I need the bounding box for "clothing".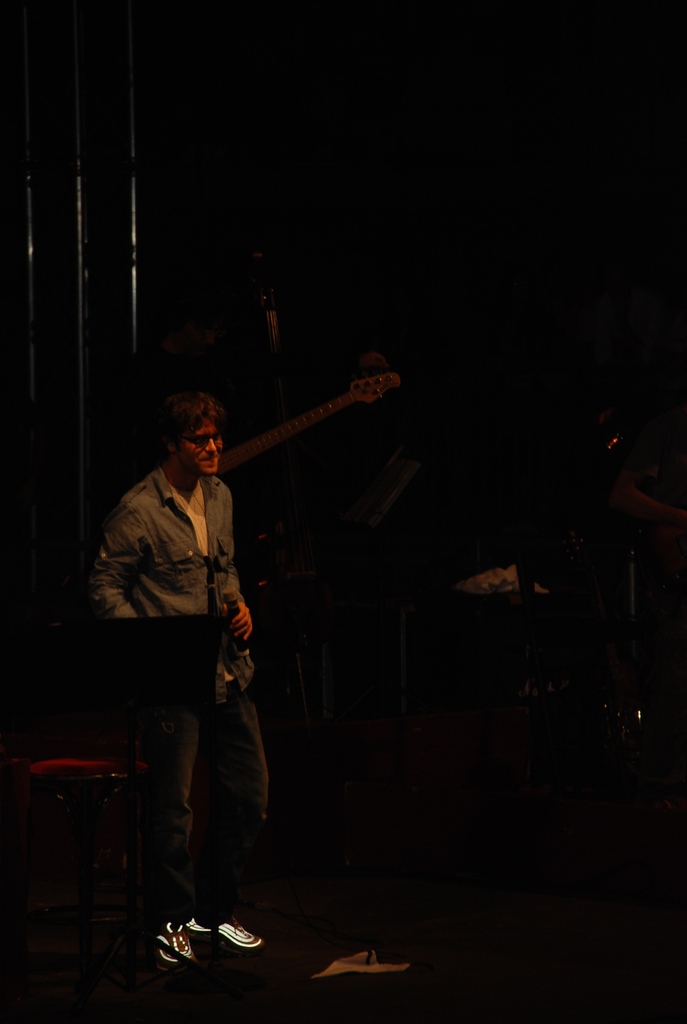
Here it is: {"x1": 76, "y1": 468, "x2": 272, "y2": 900}.
